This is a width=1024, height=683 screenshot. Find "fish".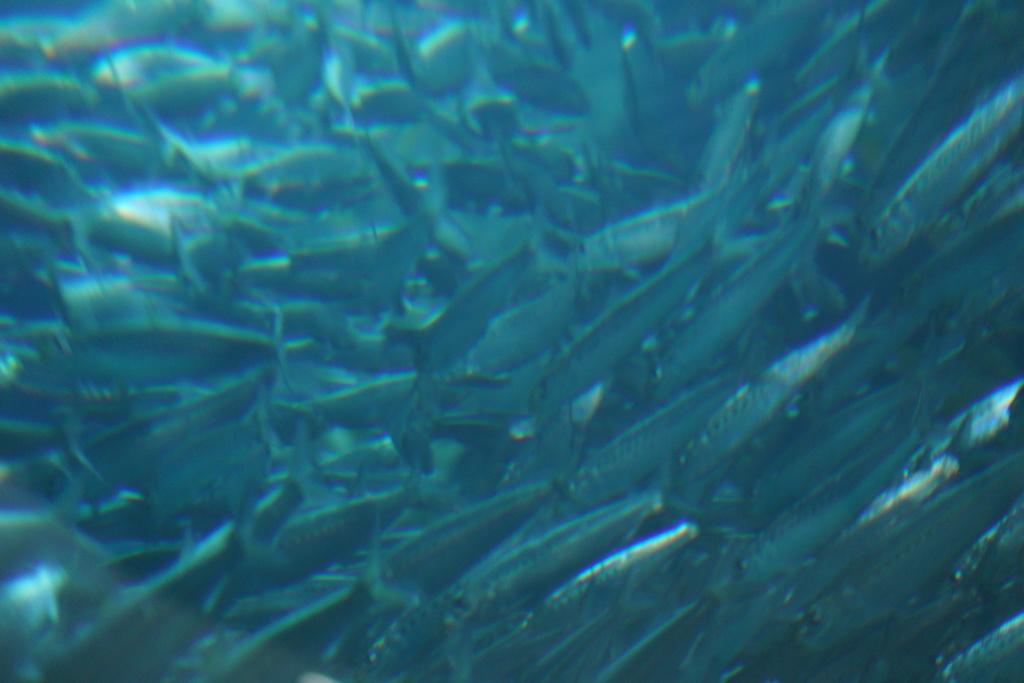
Bounding box: l=666, t=292, r=868, b=484.
